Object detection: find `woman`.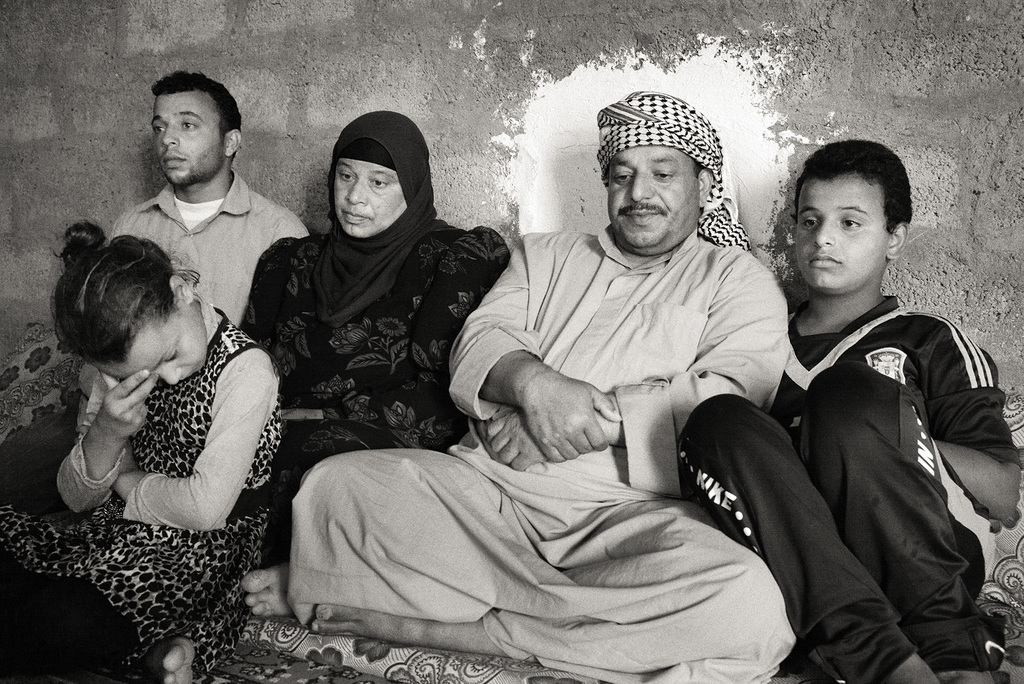
<box>245,93,484,520</box>.
